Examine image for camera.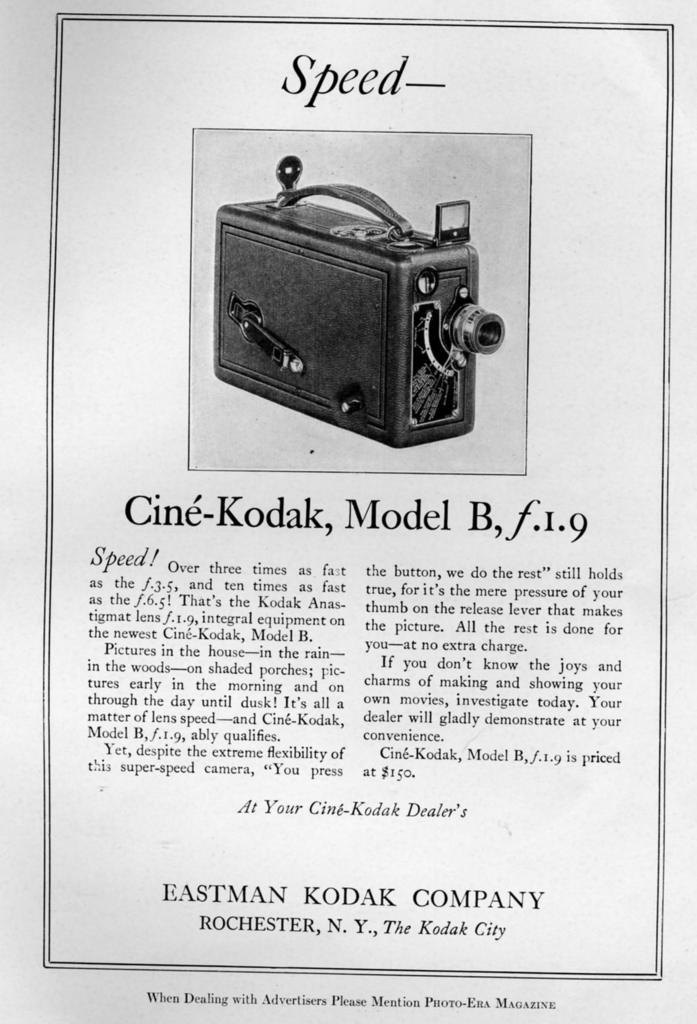
Examination result: <box>215,154,504,447</box>.
